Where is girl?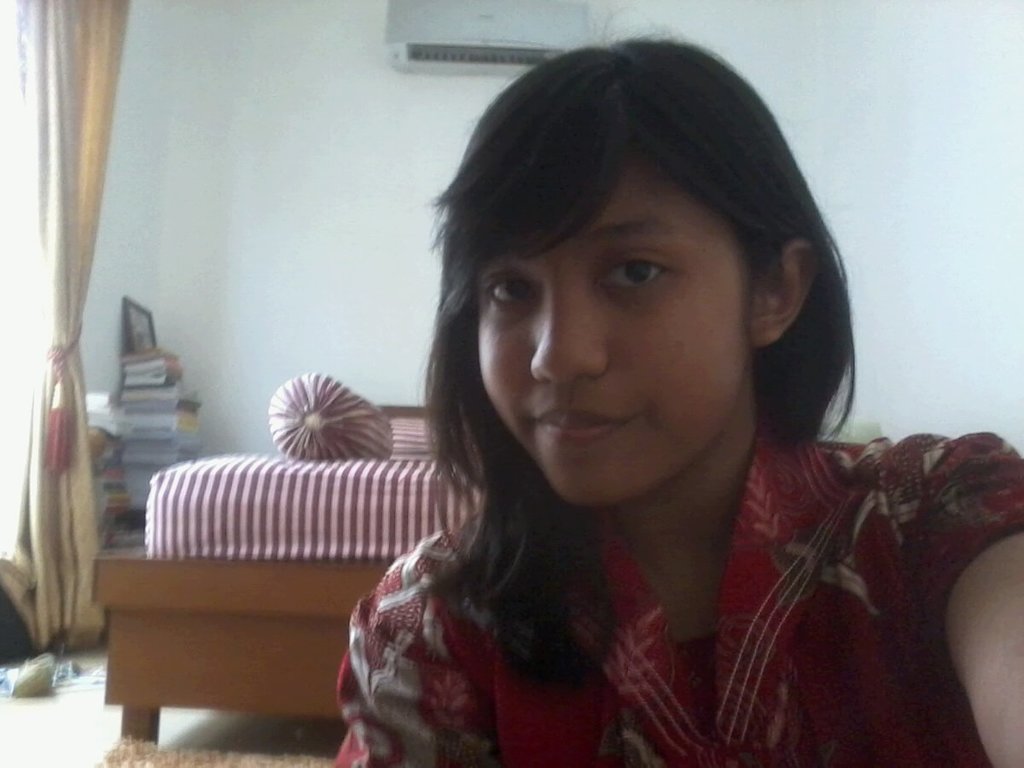
329,0,1023,767.
